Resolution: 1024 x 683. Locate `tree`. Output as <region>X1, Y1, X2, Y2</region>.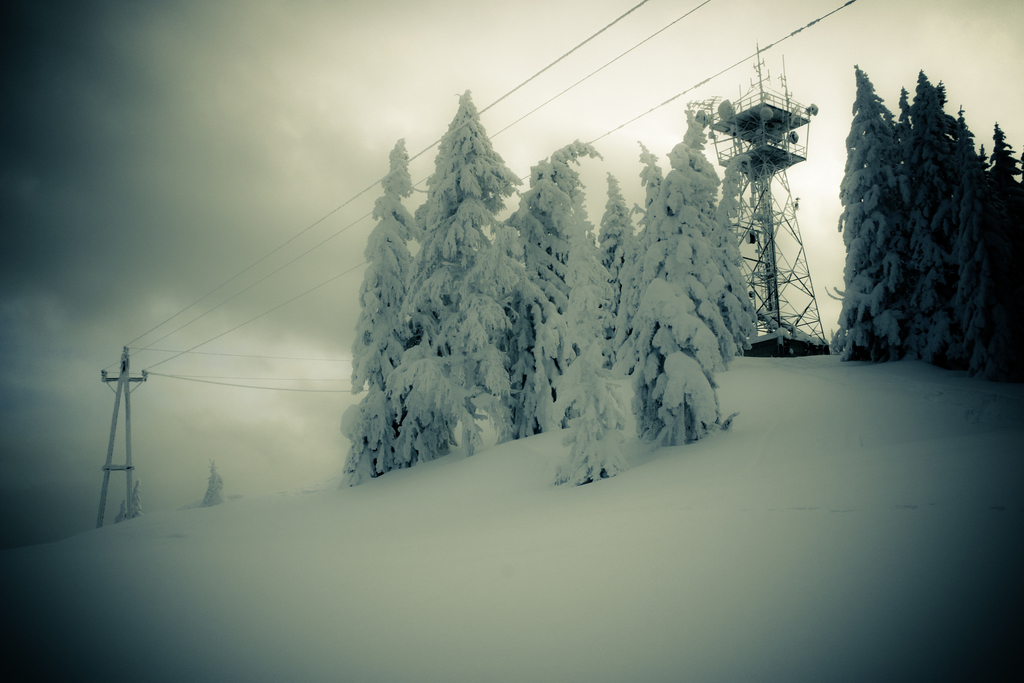
<region>545, 197, 641, 488</region>.
